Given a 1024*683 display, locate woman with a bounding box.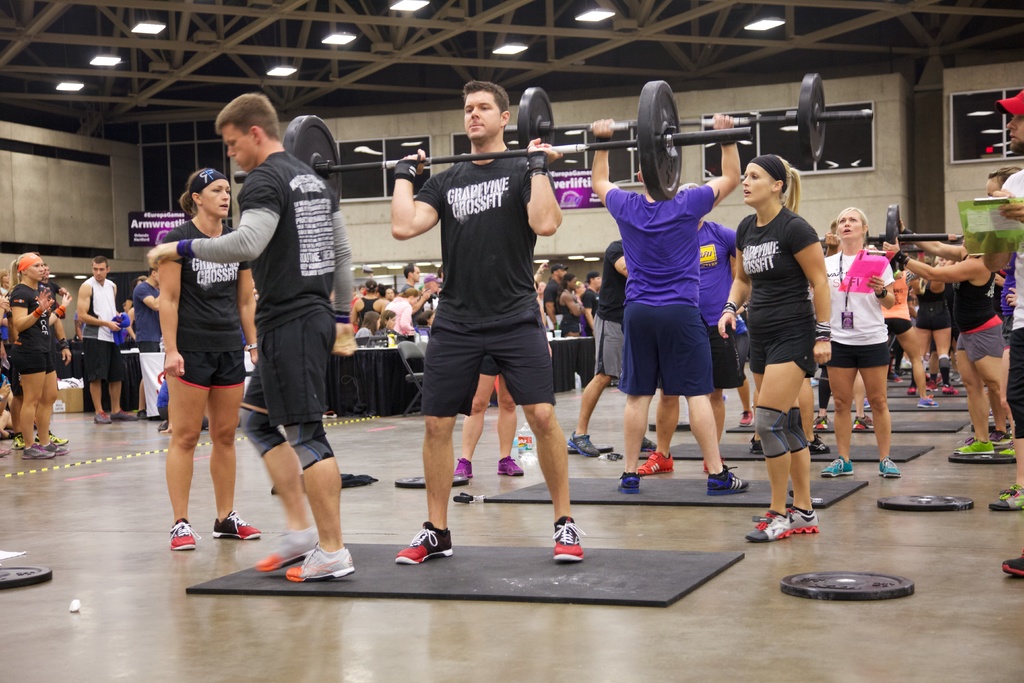
Located: (906,251,956,407).
